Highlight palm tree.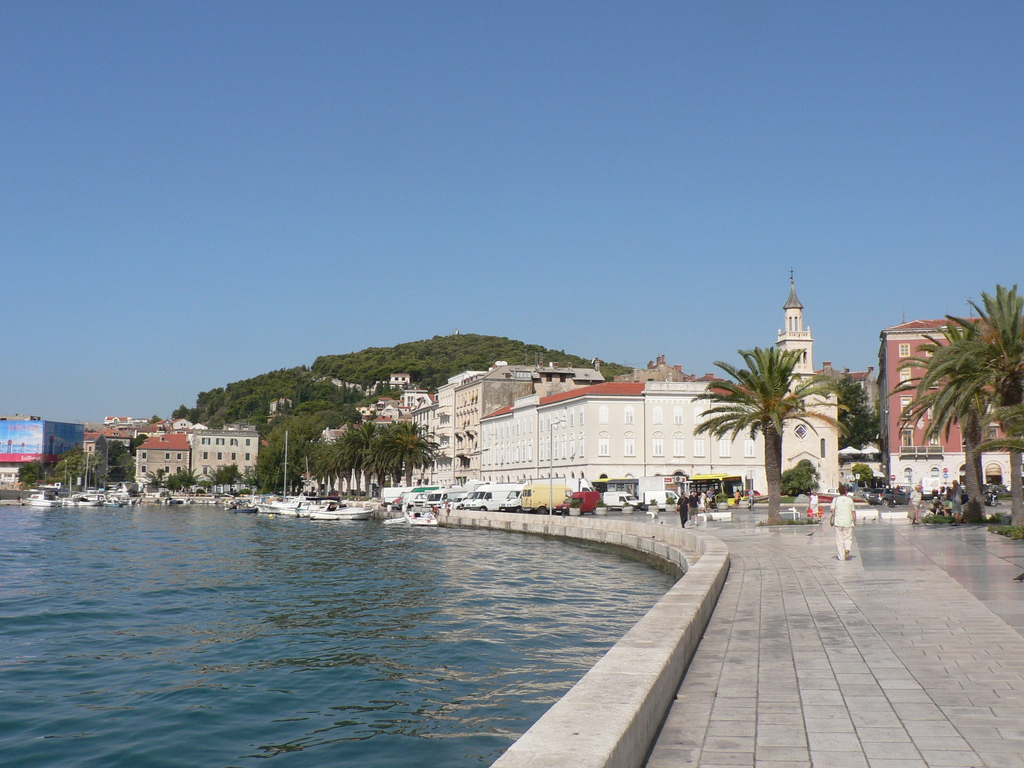
Highlighted region: Rect(374, 416, 402, 487).
